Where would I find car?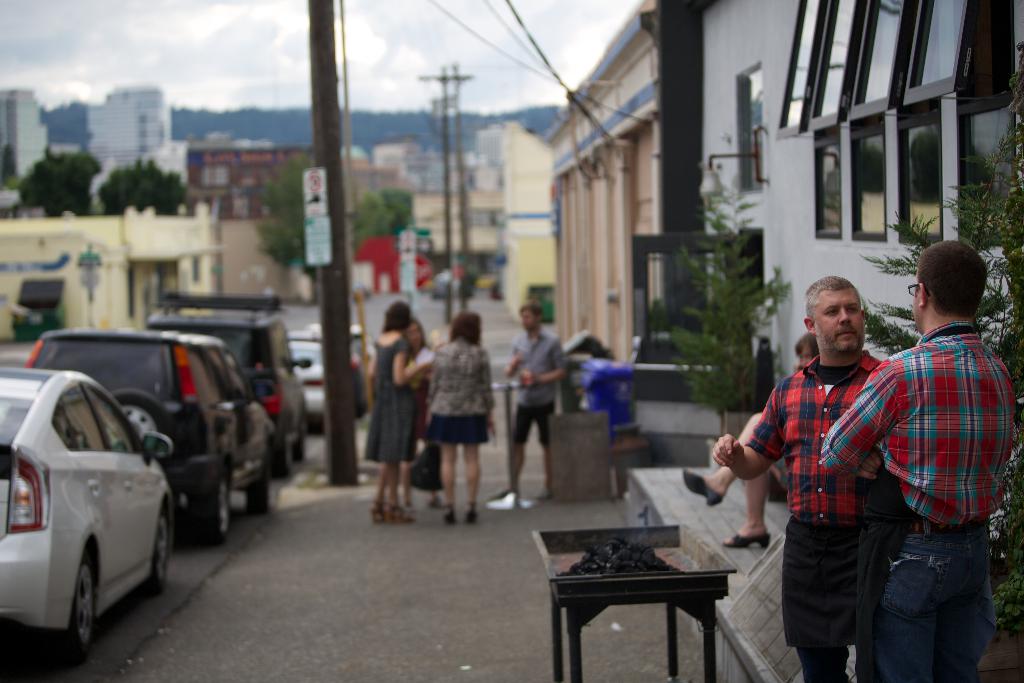
At x1=432 y1=274 x2=452 y2=302.
